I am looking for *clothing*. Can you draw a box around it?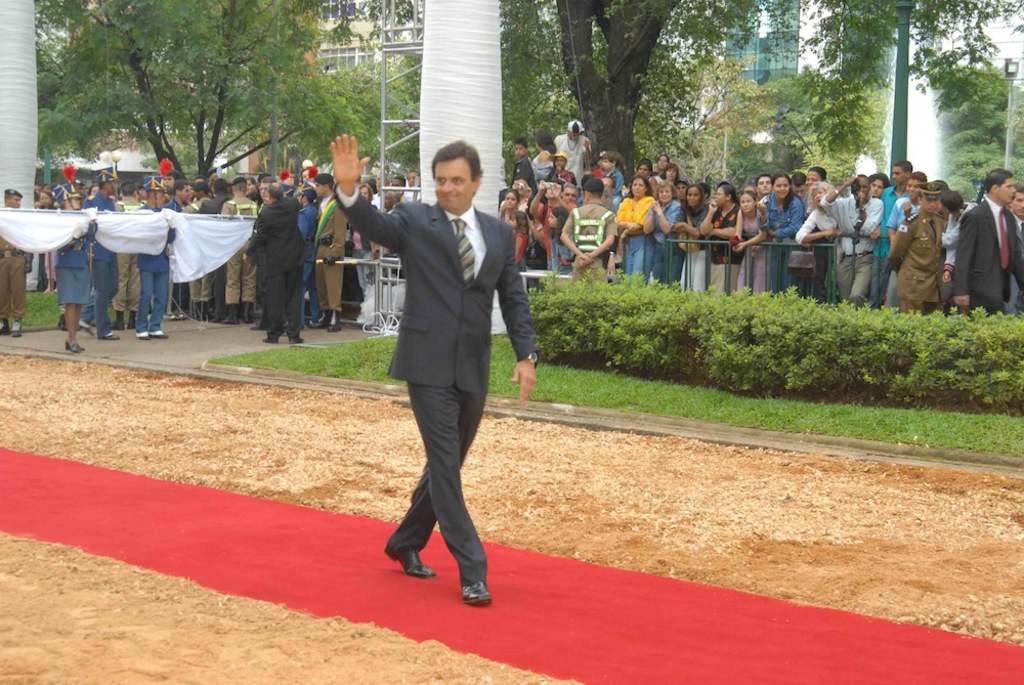
Sure, the bounding box is l=176, t=198, r=220, b=310.
